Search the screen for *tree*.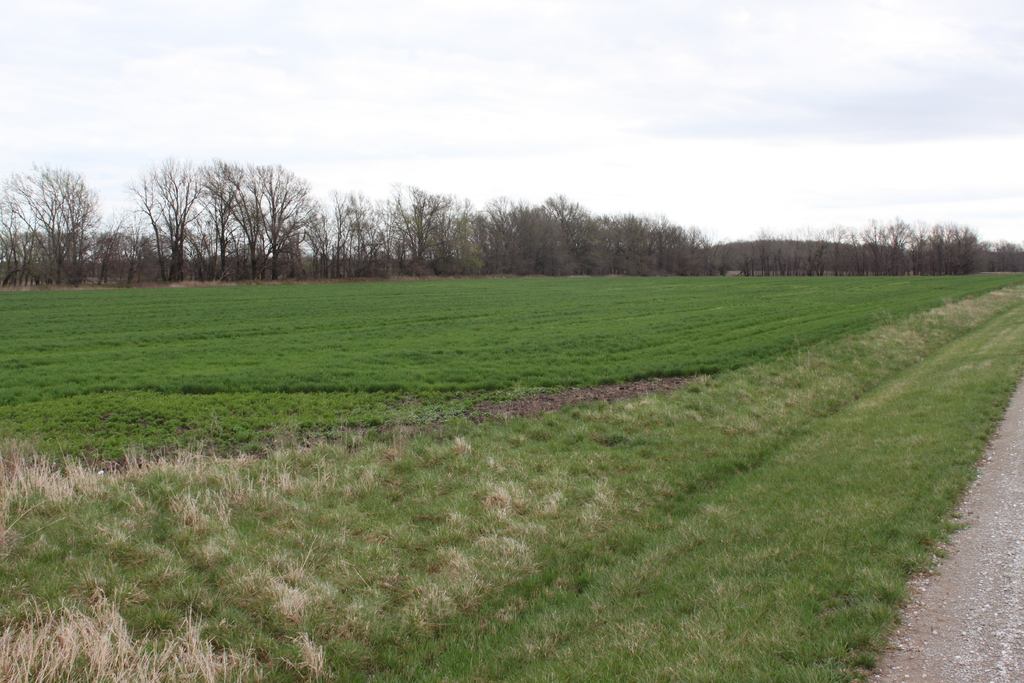
Found at left=154, top=156, right=215, bottom=284.
